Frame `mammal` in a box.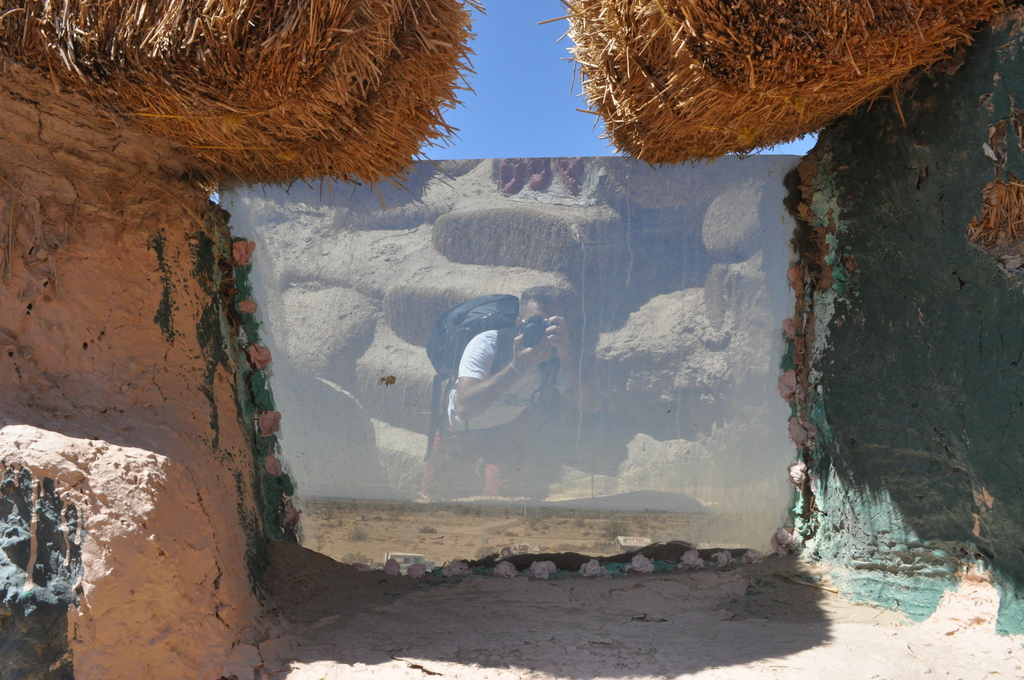
locate(421, 295, 579, 462).
